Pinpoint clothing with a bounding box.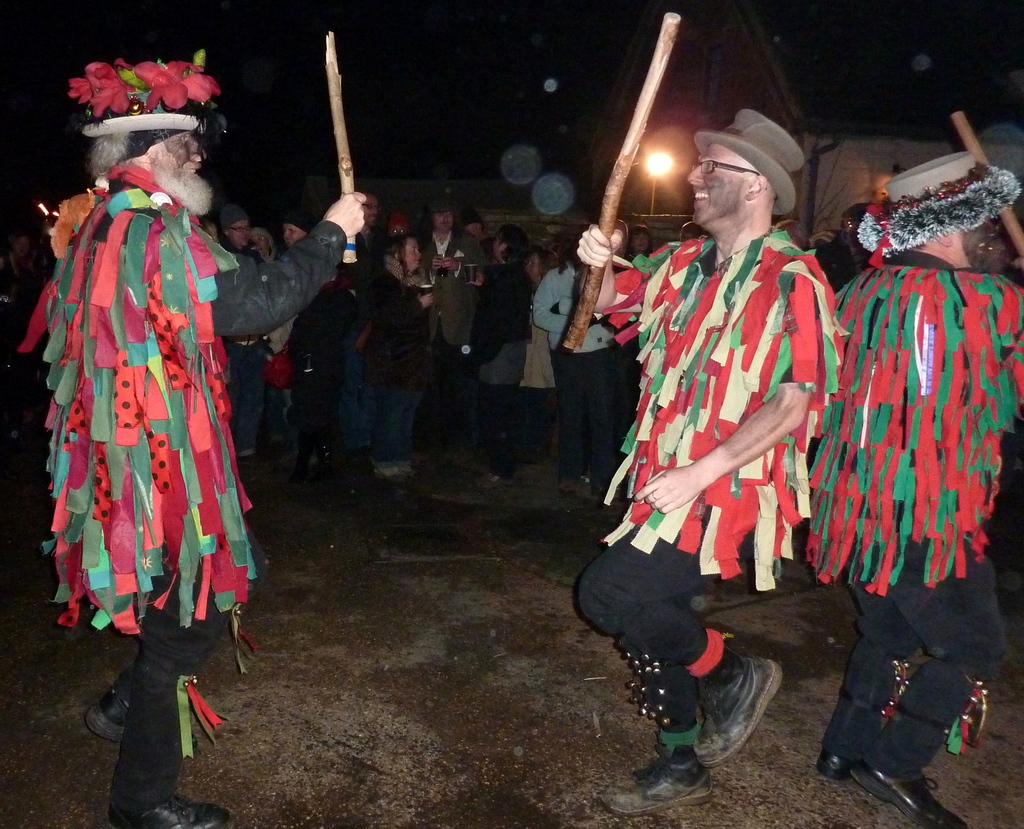
locate(264, 314, 297, 440).
